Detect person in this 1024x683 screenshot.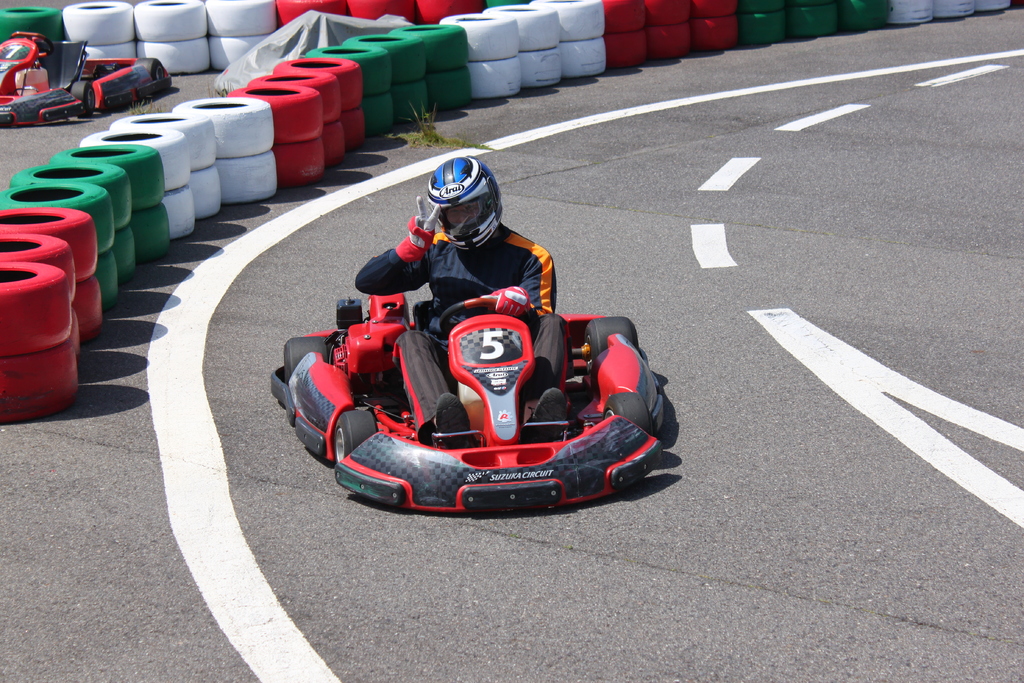
Detection: (351, 149, 568, 445).
